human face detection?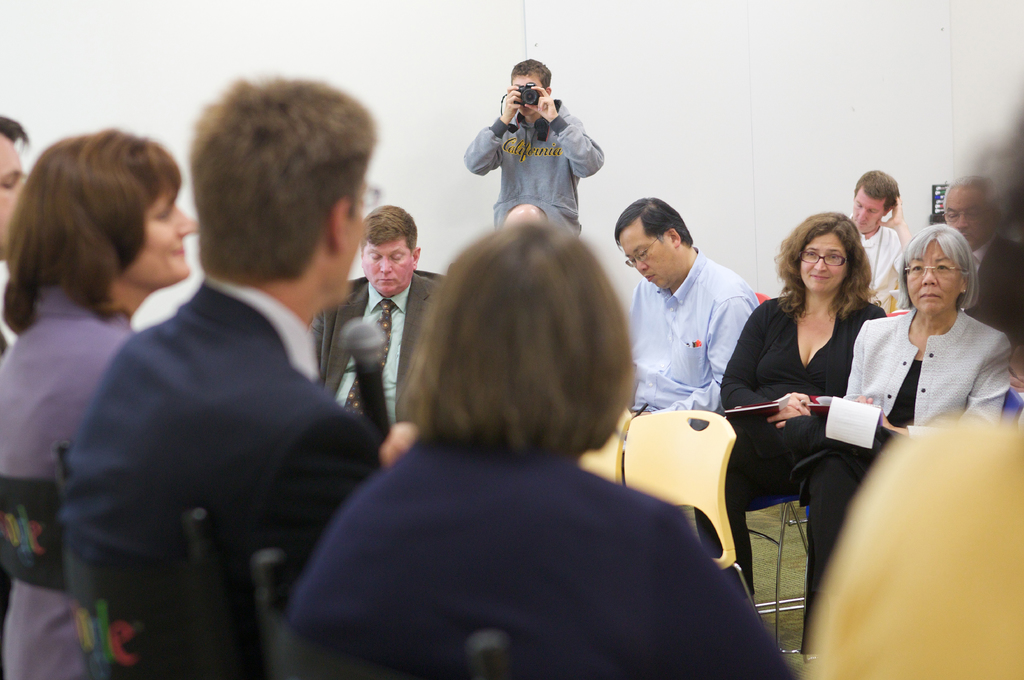
bbox=(802, 226, 844, 294)
